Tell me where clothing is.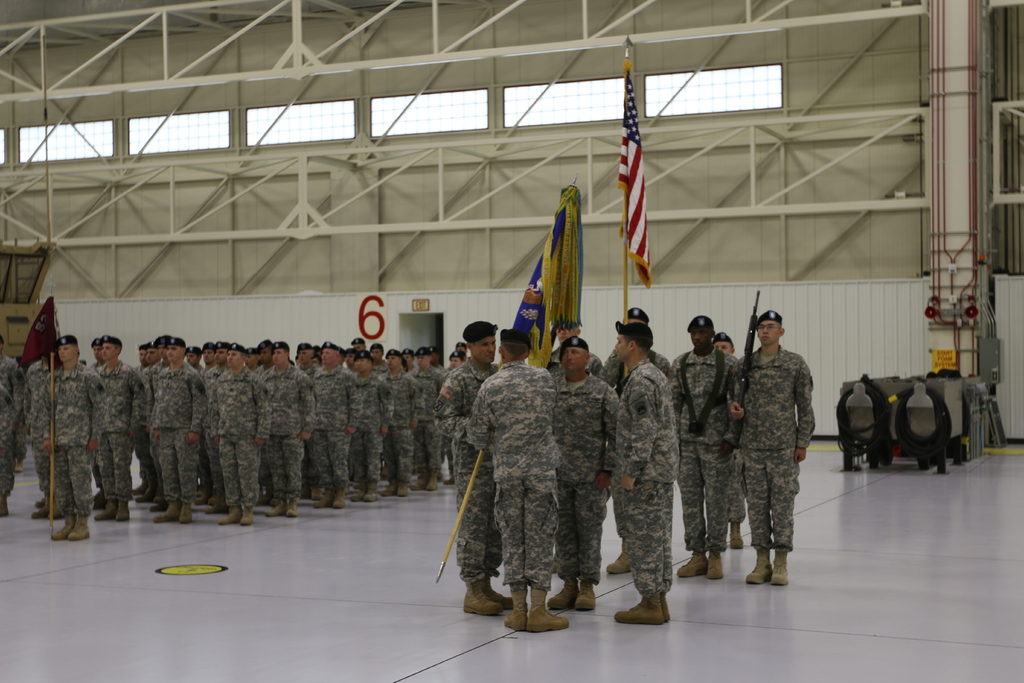
clothing is at 551,370,624,575.
